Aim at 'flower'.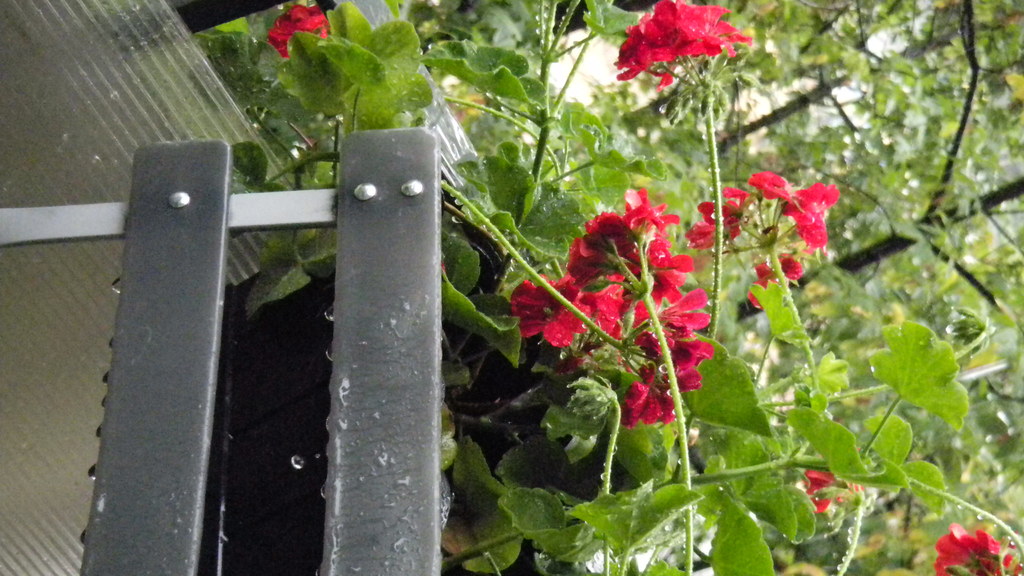
Aimed at detection(931, 516, 1023, 575).
